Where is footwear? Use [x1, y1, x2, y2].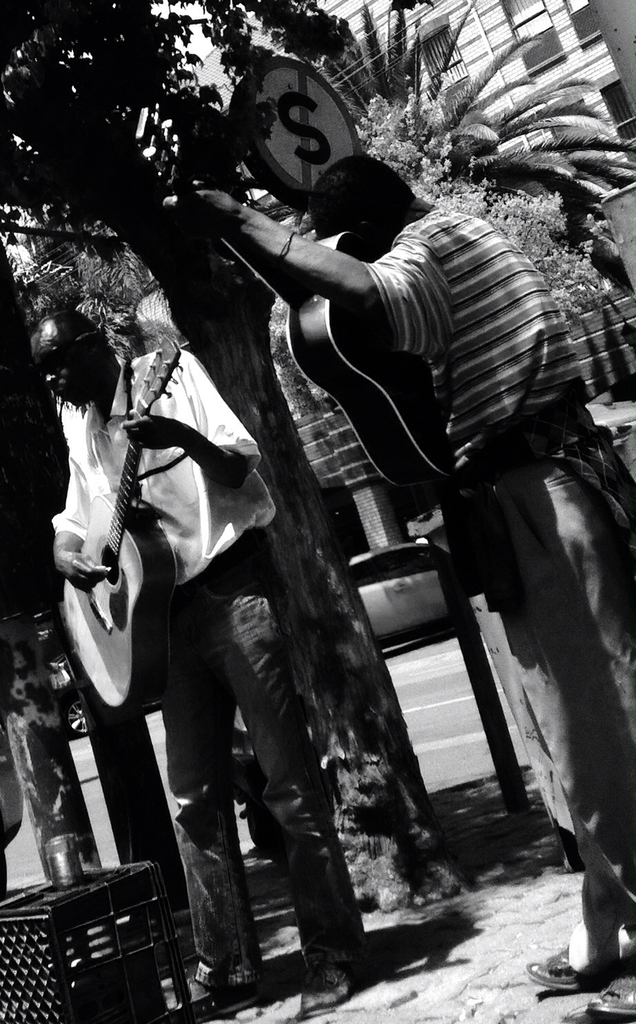
[189, 977, 263, 1023].
